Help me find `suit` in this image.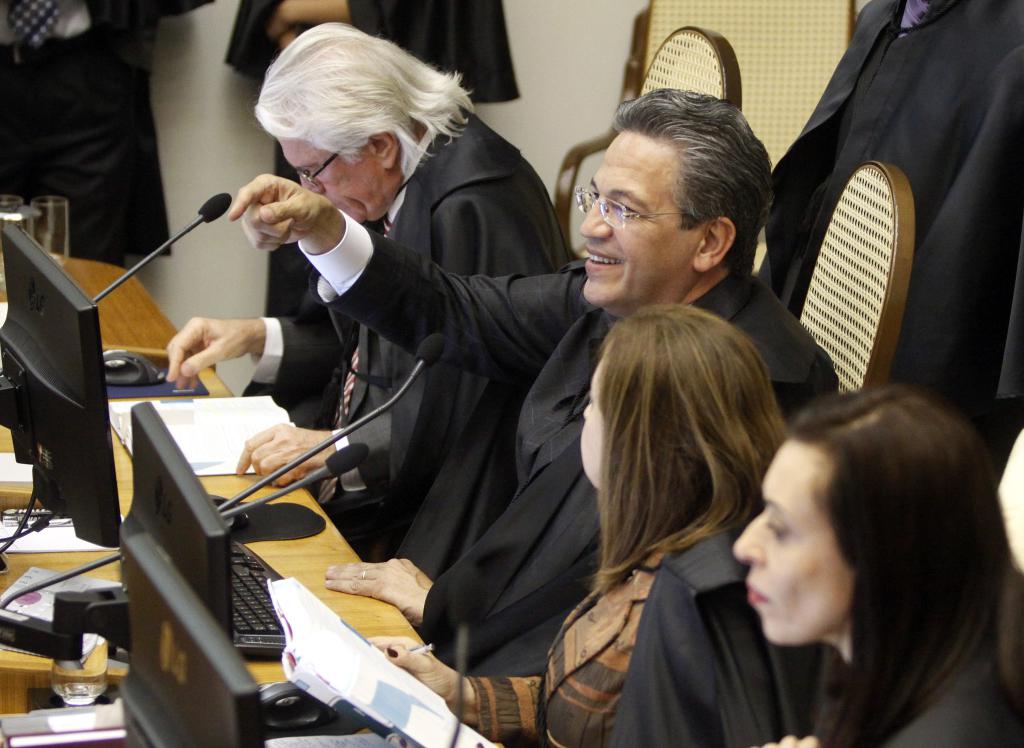
Found it: crop(879, 649, 1023, 747).
